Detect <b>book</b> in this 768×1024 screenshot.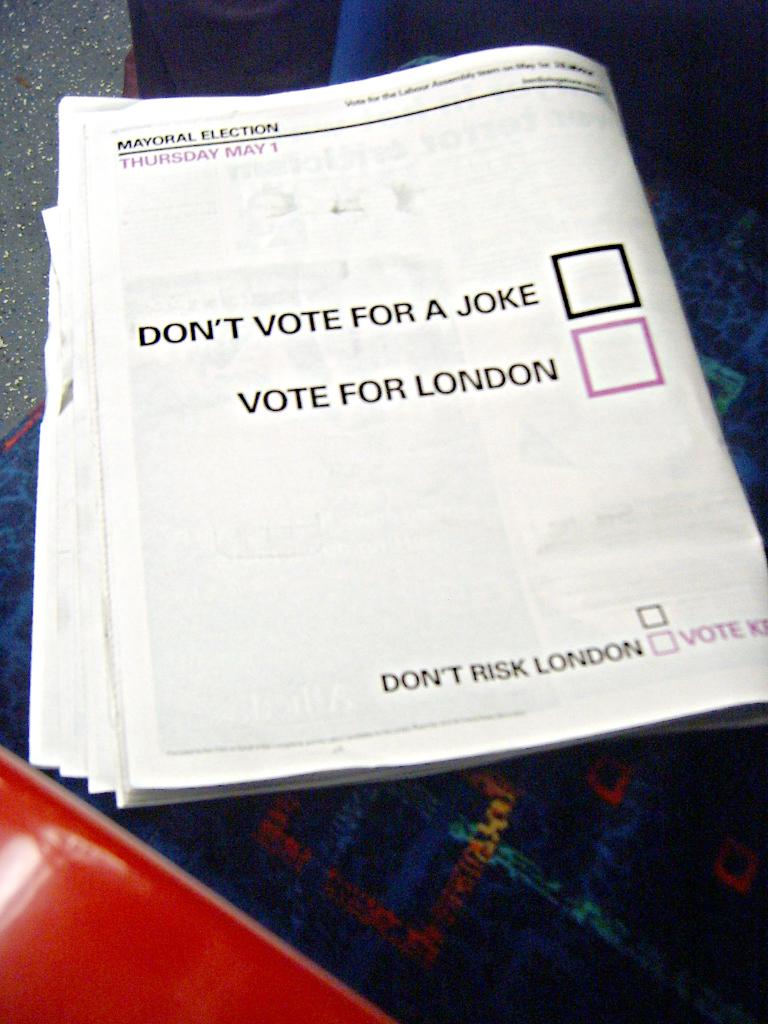
Detection: l=0, t=36, r=753, b=904.
